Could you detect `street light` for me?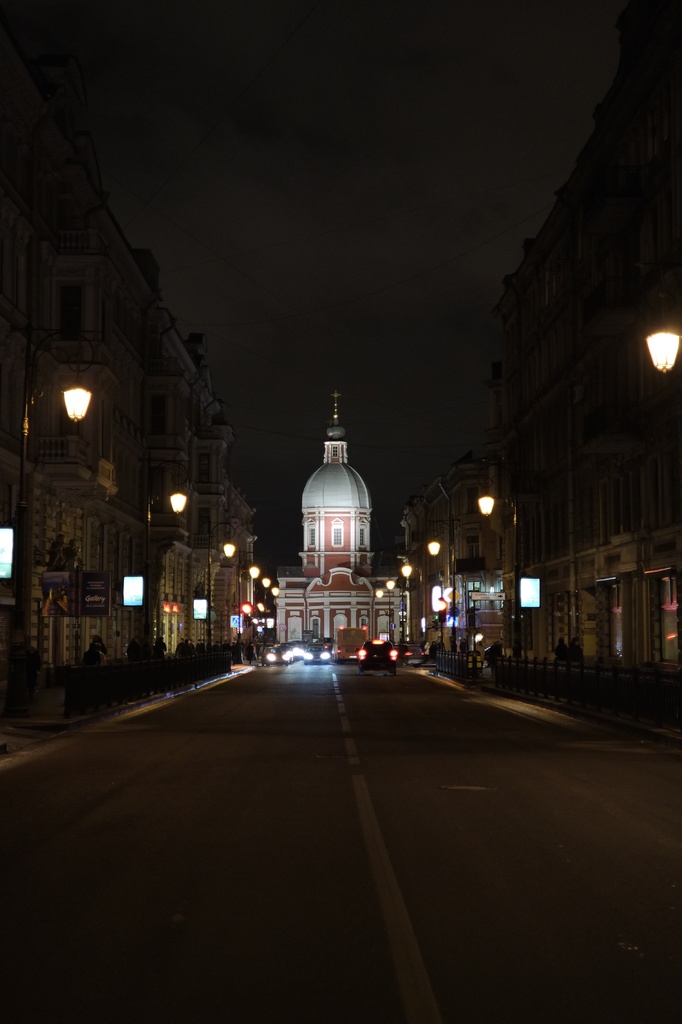
Detection result: (left=400, top=556, right=426, bottom=645).
